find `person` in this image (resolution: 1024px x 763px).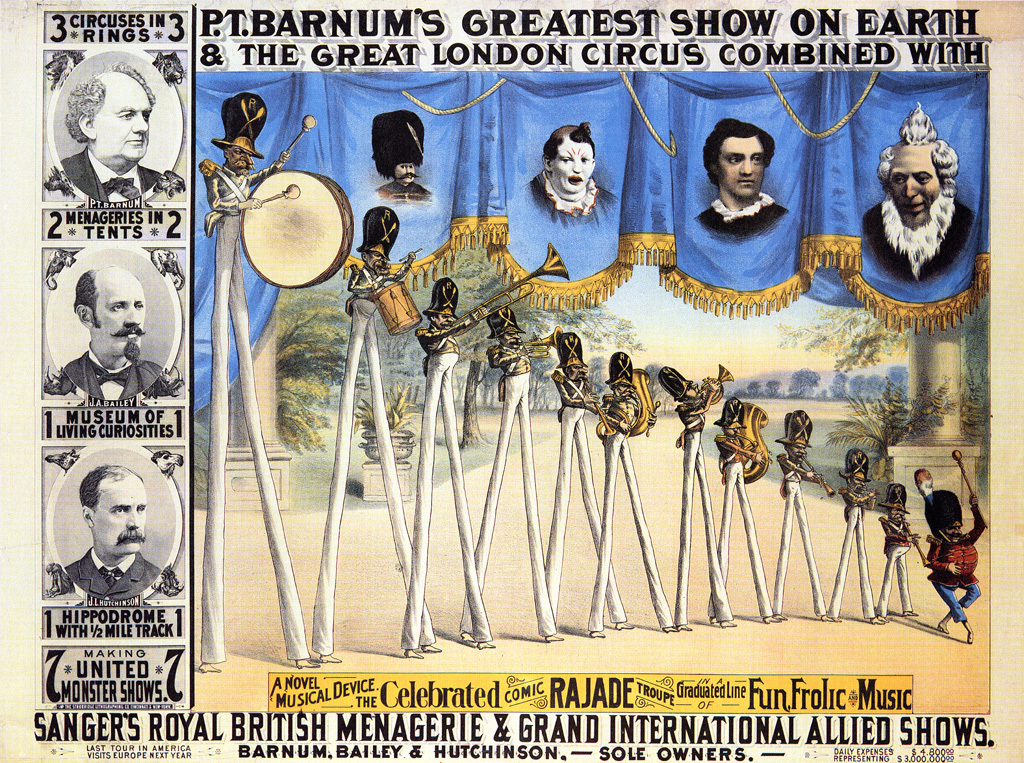
<bbox>60, 61, 161, 199</bbox>.
